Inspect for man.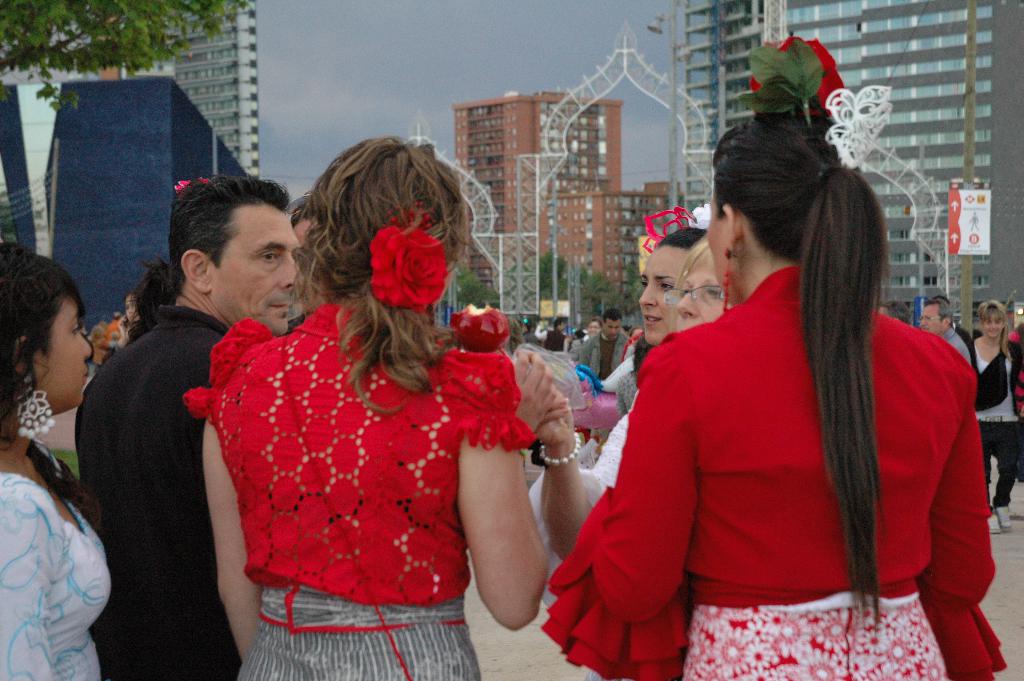
Inspection: <bbox>917, 300, 972, 368</bbox>.
